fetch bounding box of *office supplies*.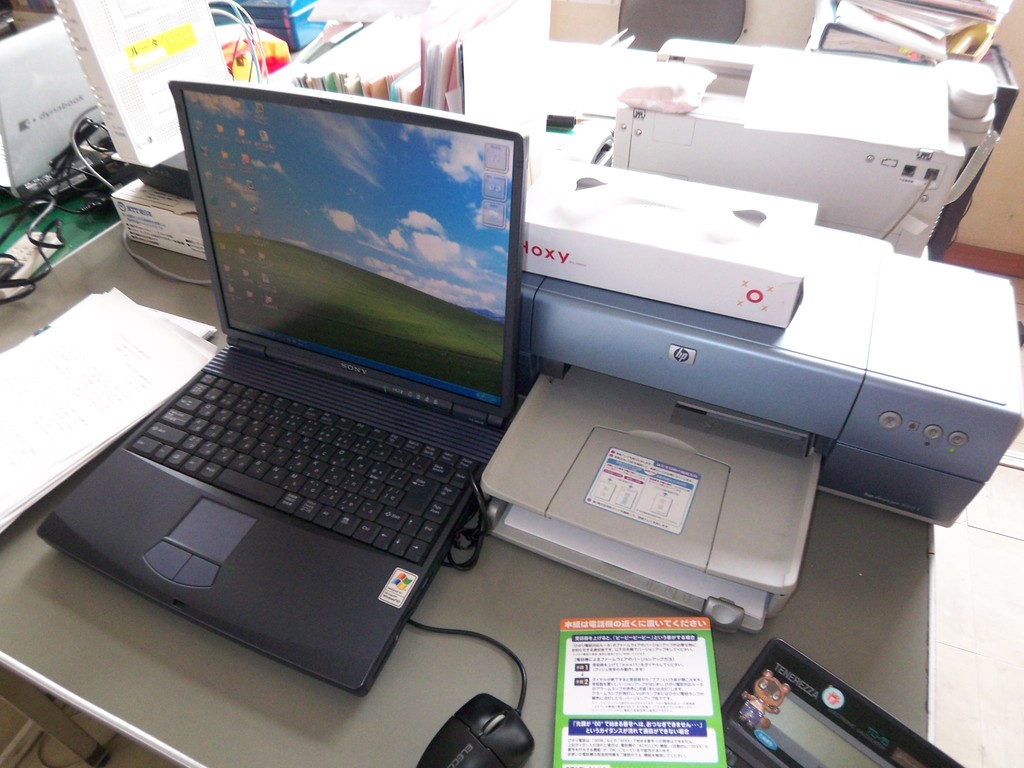
Bbox: detection(826, 0, 1008, 68).
